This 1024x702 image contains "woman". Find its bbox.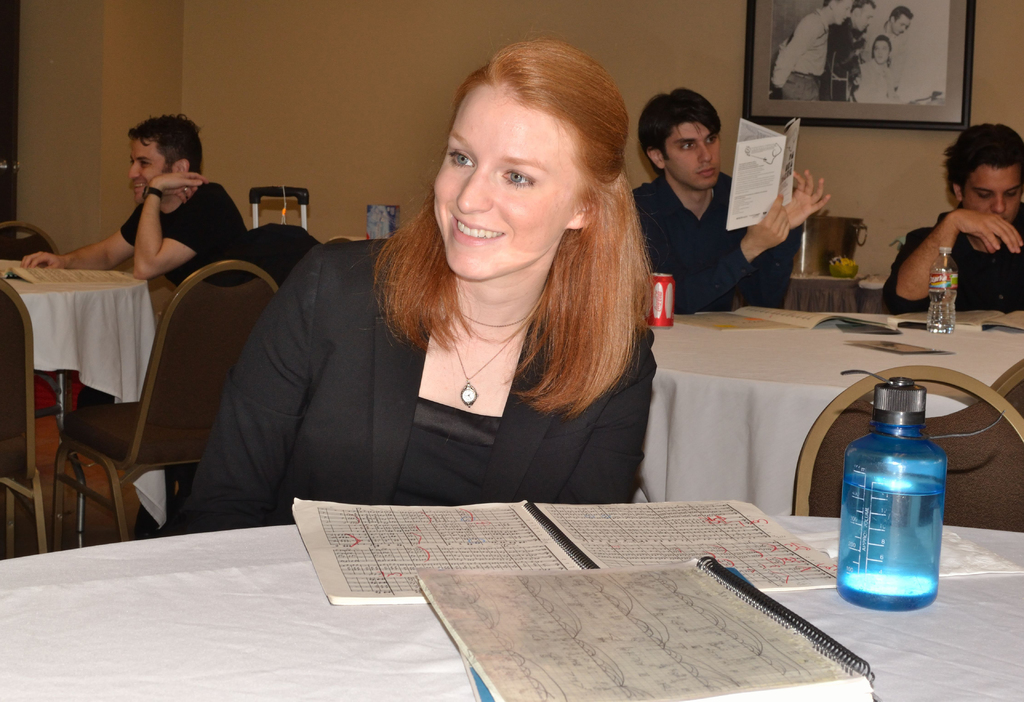
box(210, 70, 688, 550).
